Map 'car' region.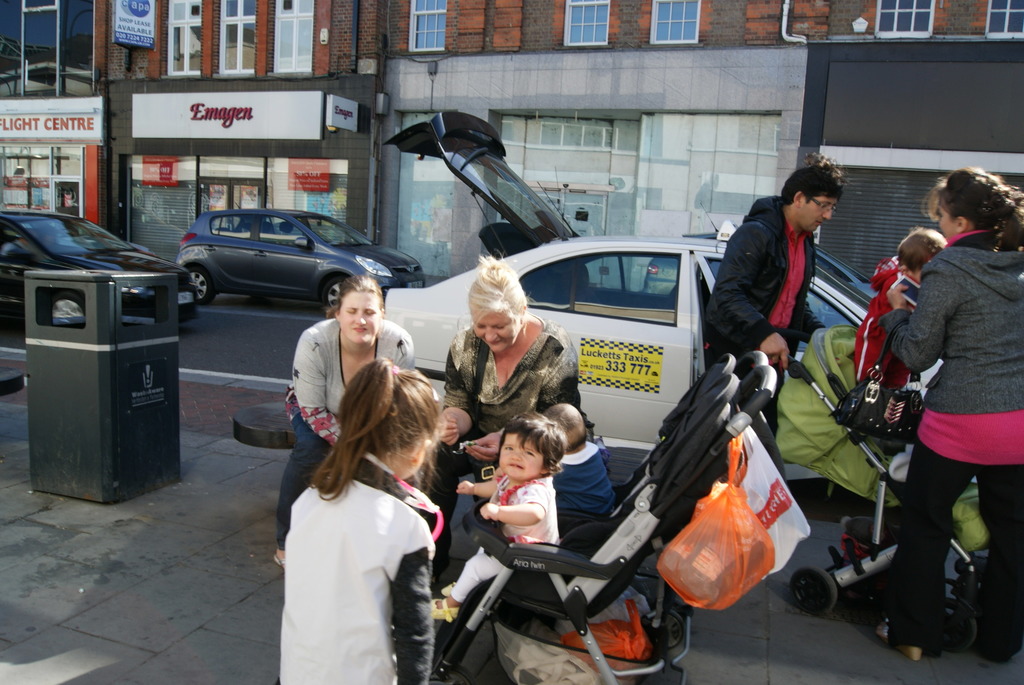
Mapped to Rect(0, 201, 198, 312).
